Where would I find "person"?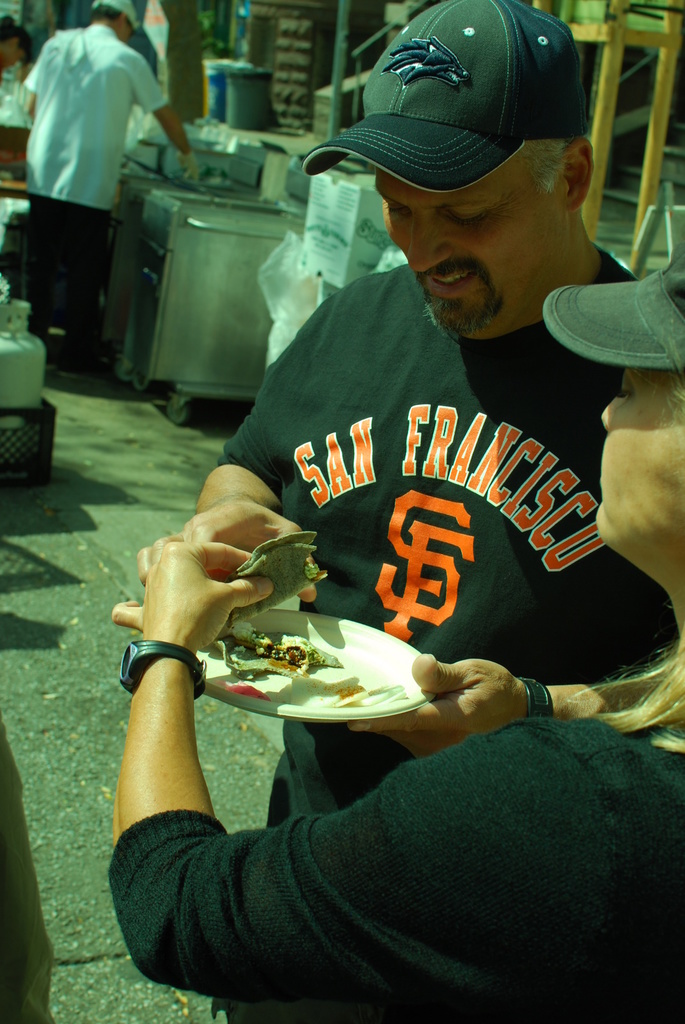
At BBox(8, 4, 187, 372).
